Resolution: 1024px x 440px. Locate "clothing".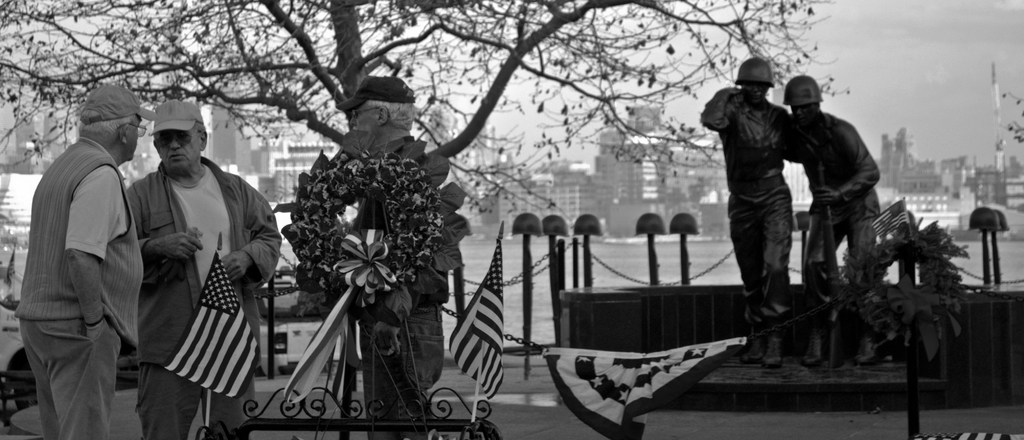
pyautogui.locateOnScreen(349, 132, 446, 439).
